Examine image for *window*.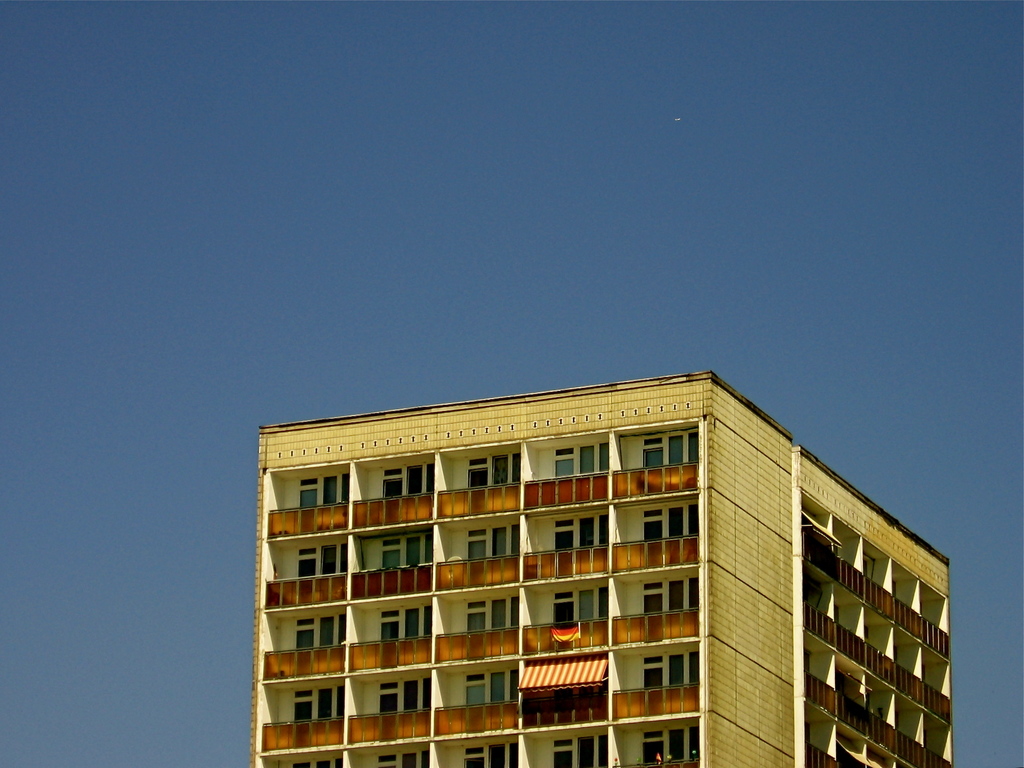
Examination result: bbox=(424, 604, 433, 637).
